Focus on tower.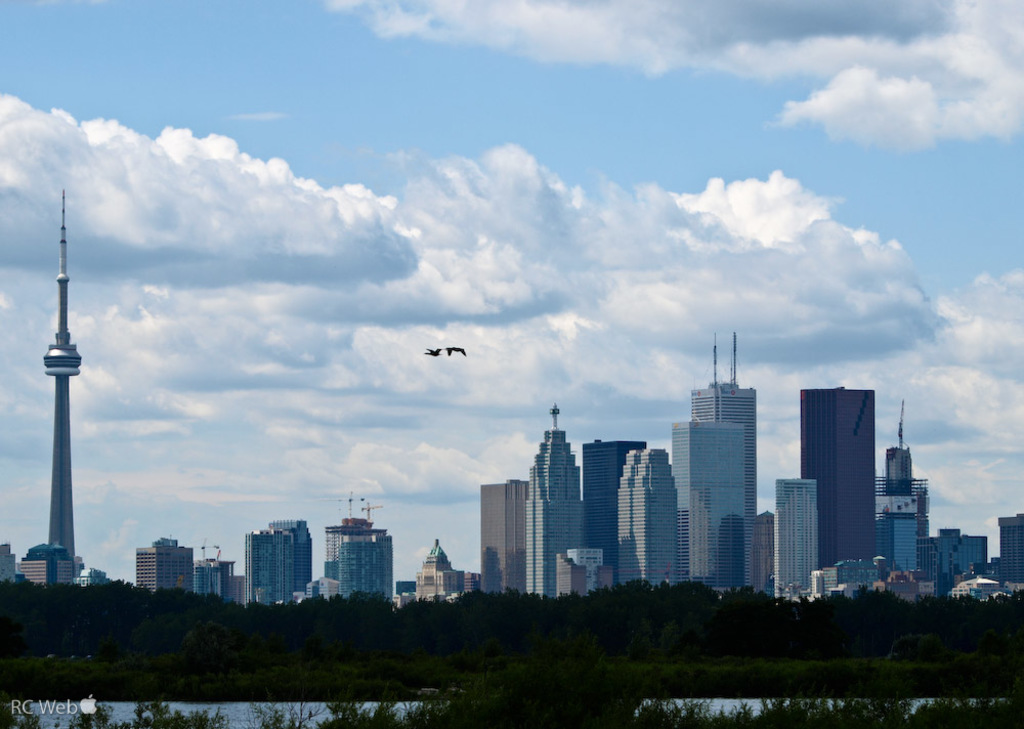
Focused at crop(517, 430, 582, 598).
